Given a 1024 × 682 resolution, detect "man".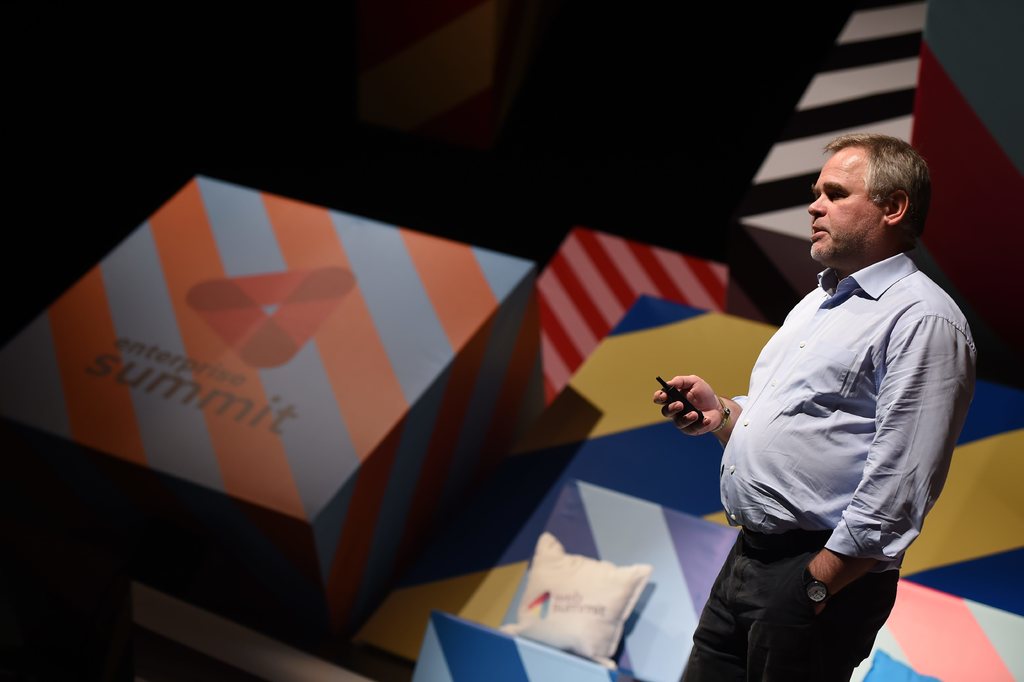
{"left": 704, "top": 108, "right": 975, "bottom": 672}.
